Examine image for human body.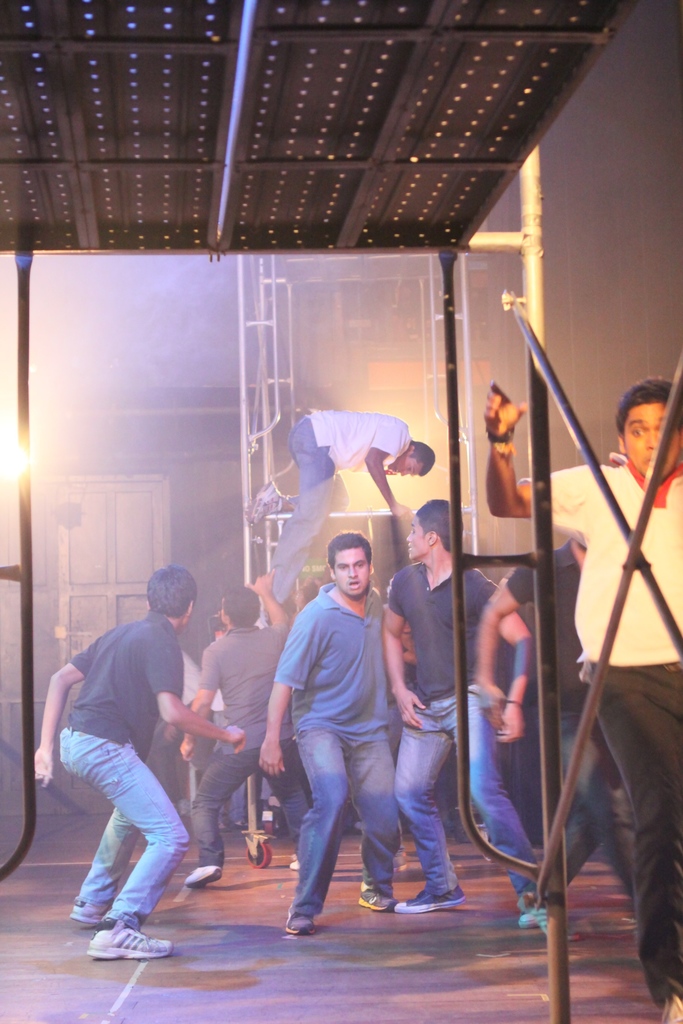
Examination result: x1=259, y1=531, x2=402, y2=941.
